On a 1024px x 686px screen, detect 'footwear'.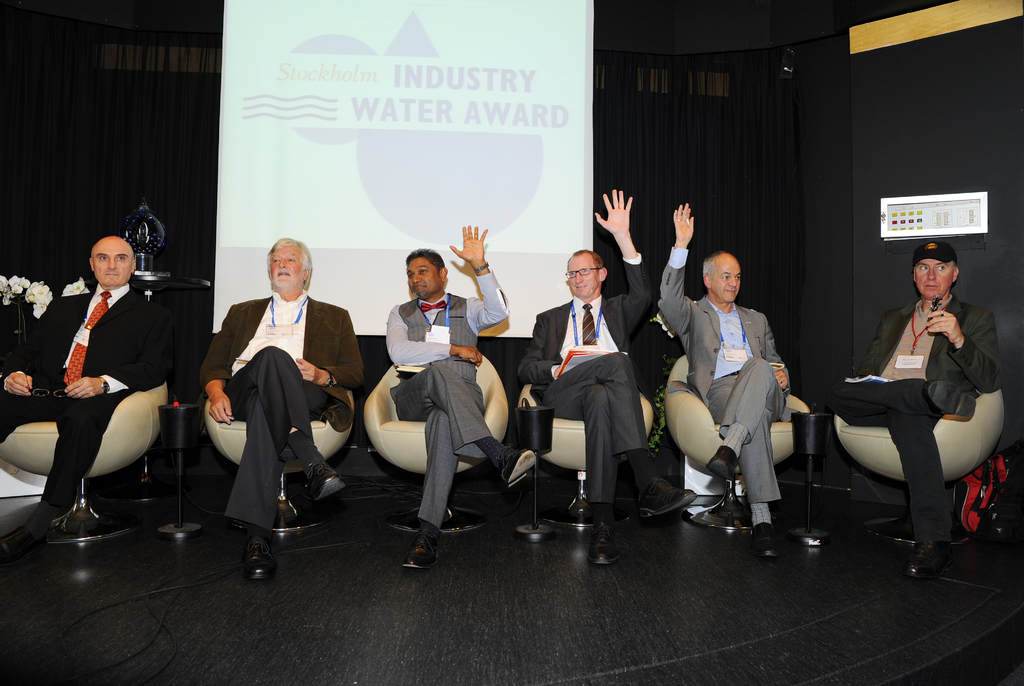
<bbox>703, 445, 737, 479</bbox>.
